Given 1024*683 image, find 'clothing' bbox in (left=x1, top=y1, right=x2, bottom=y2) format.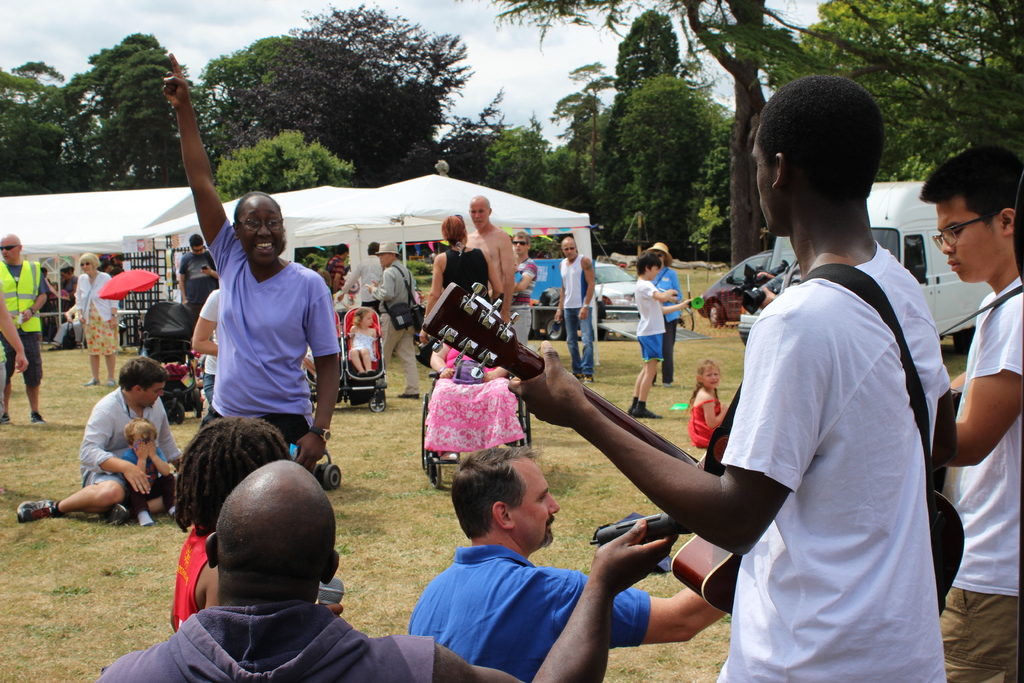
(left=655, top=270, right=680, bottom=381).
